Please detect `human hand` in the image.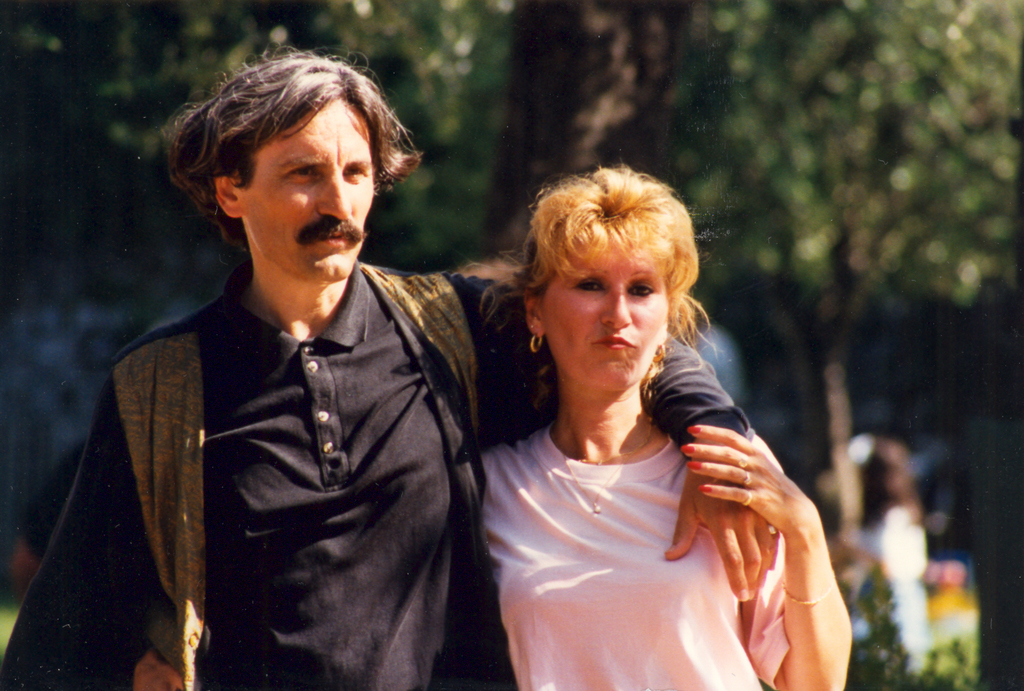
<box>664,468,779,602</box>.
